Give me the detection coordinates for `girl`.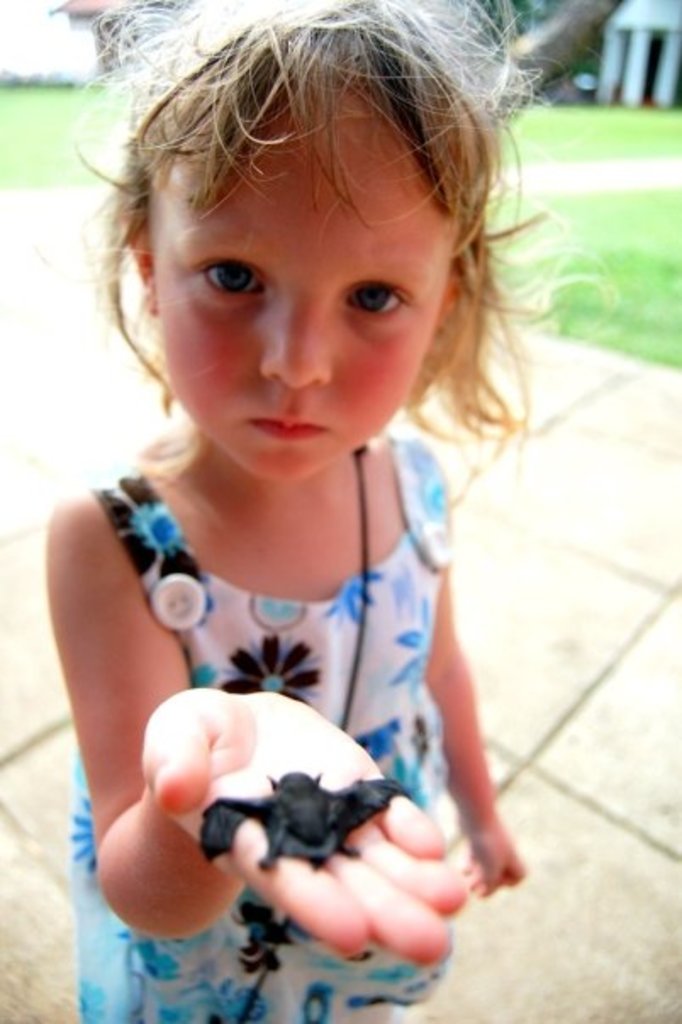
[49,0,563,1022].
